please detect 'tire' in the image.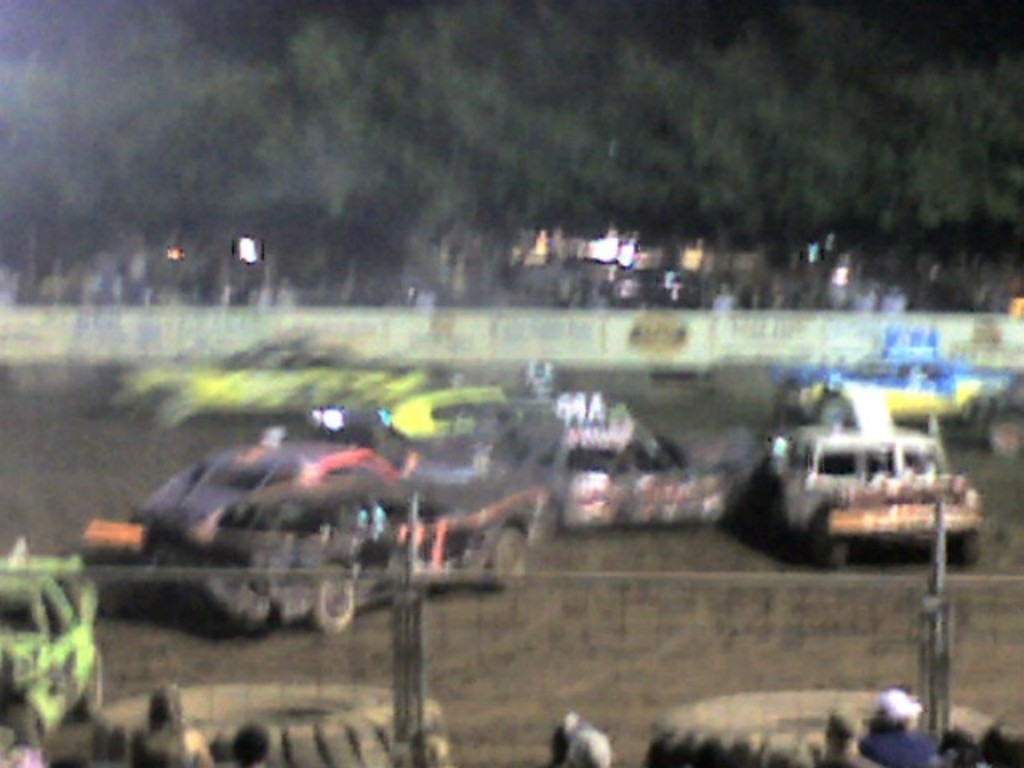
80,650,104,718.
